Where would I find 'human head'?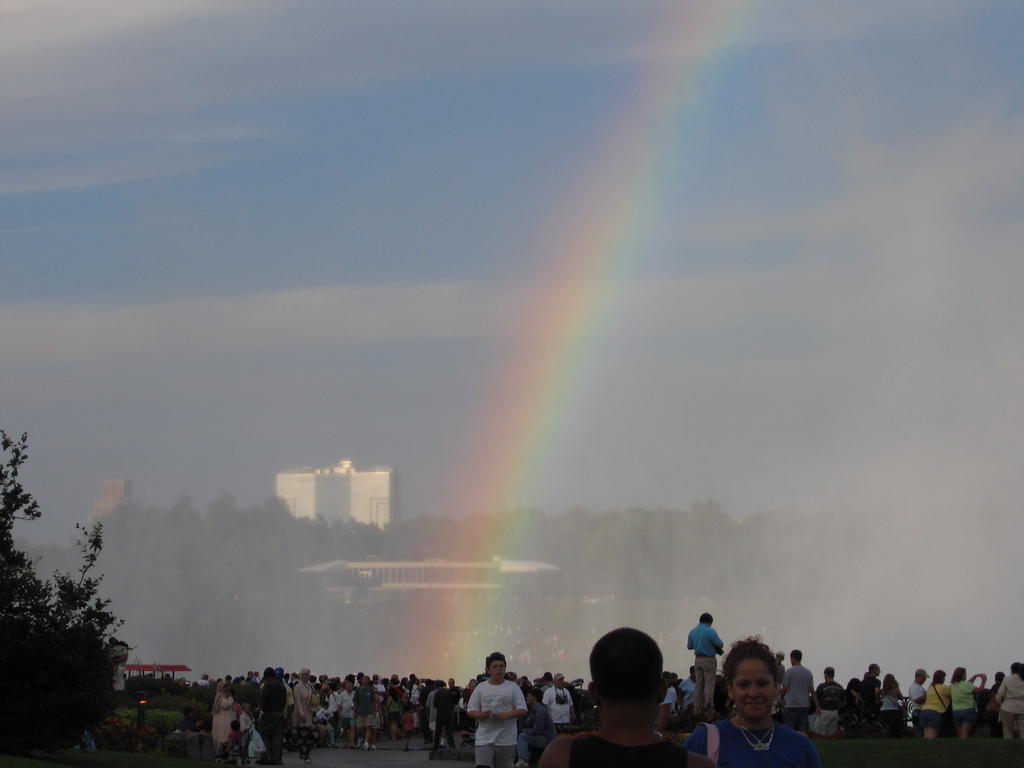
At box=[995, 670, 1006, 683].
